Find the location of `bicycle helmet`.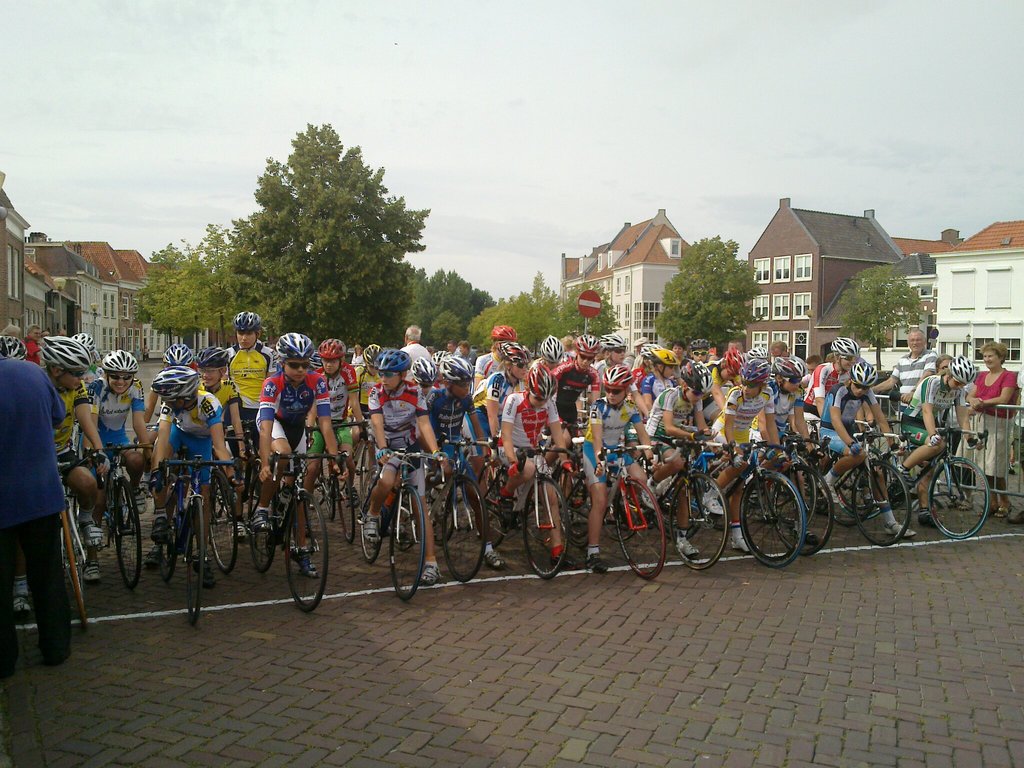
Location: <region>751, 348, 764, 361</region>.
